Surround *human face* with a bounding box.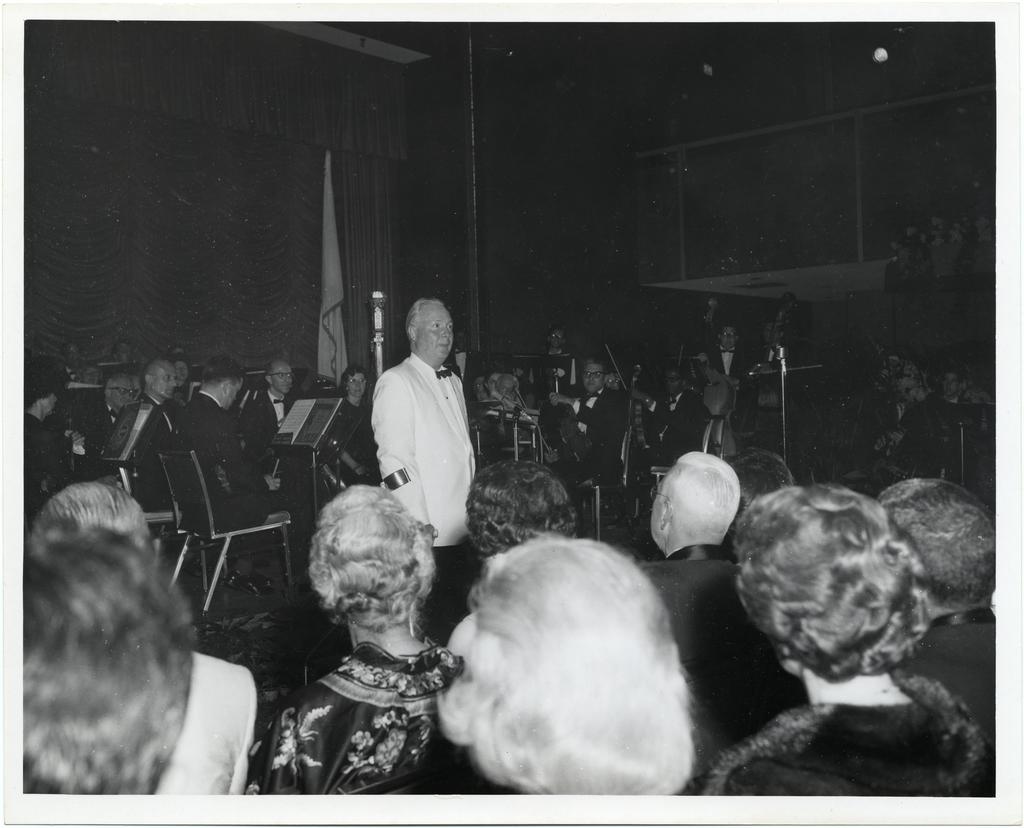
583,364,603,389.
